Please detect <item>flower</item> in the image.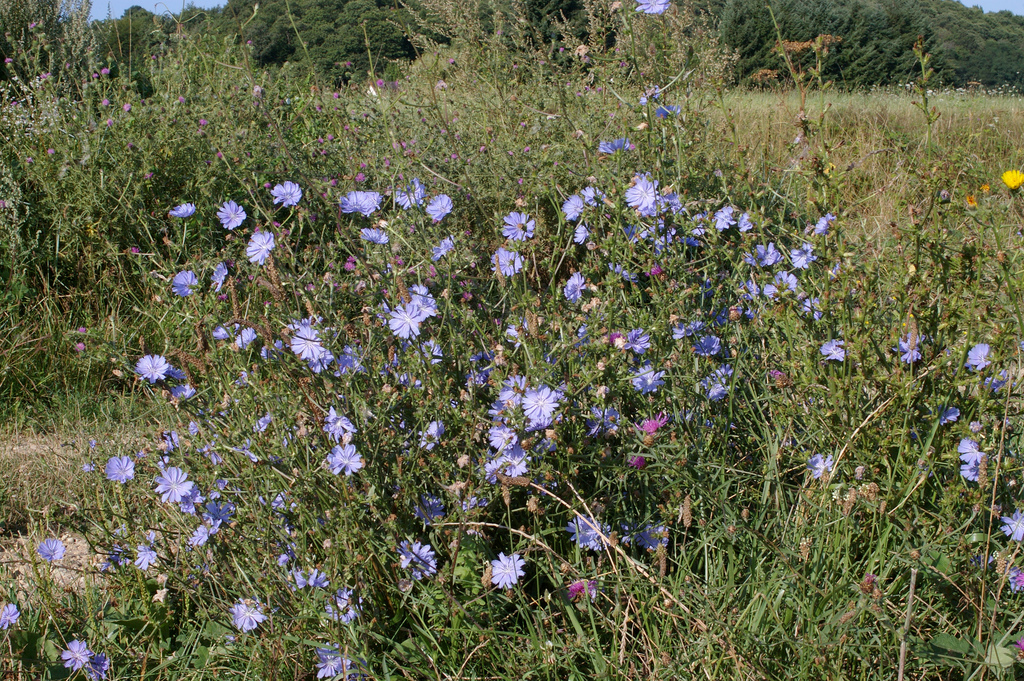
[left=325, top=406, right=351, bottom=438].
